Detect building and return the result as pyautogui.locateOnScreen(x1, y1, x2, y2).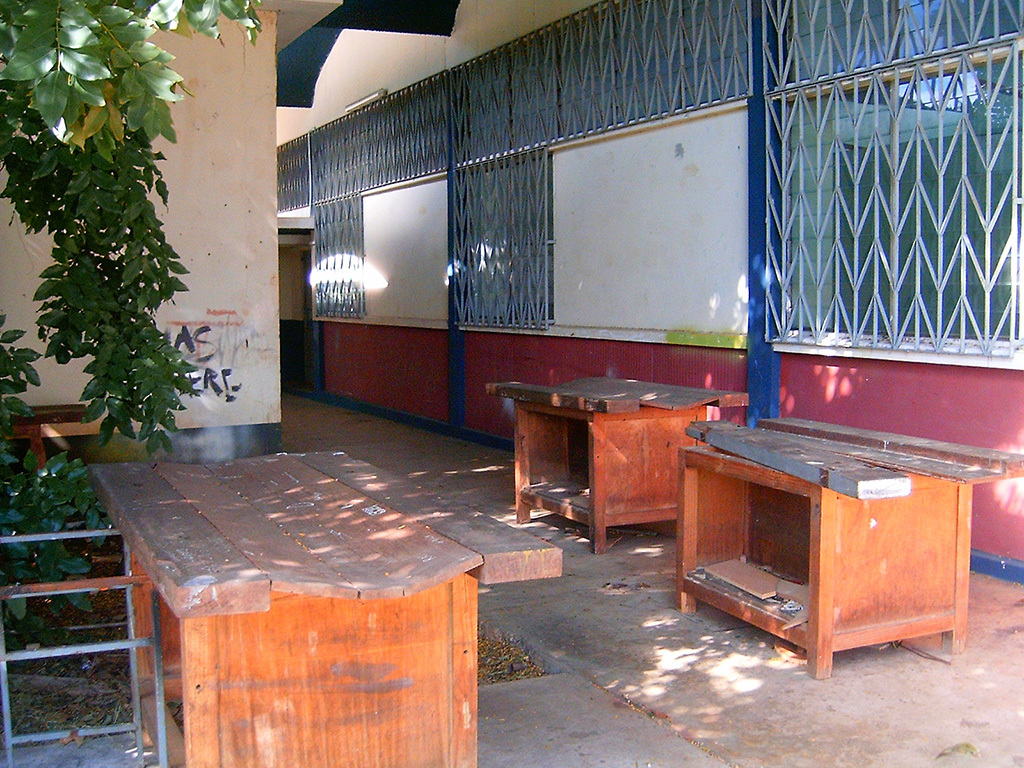
pyautogui.locateOnScreen(0, 0, 1023, 767).
